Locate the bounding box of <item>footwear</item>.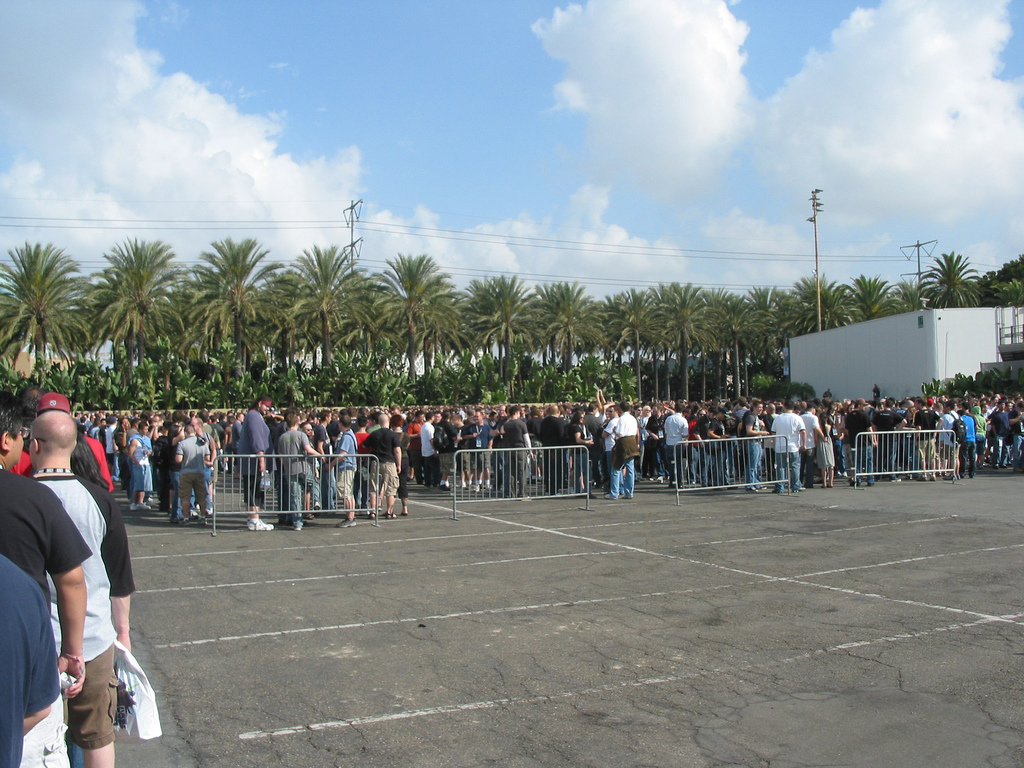
Bounding box: detection(130, 504, 136, 512).
